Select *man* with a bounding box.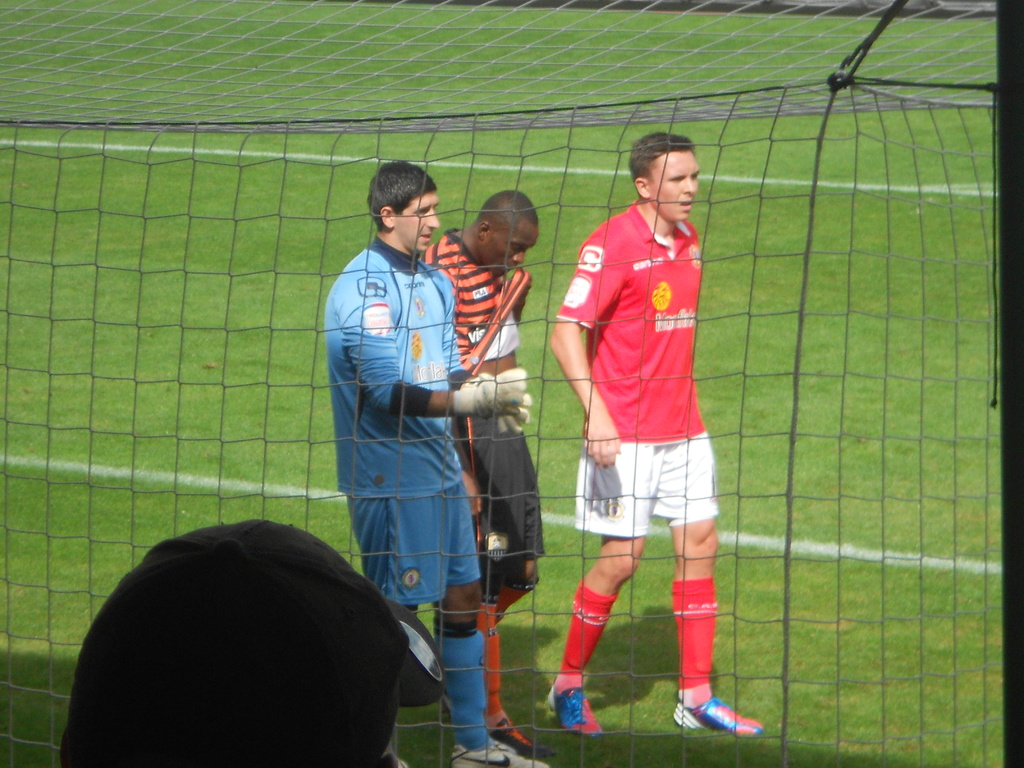
<bbox>324, 161, 548, 767</bbox>.
